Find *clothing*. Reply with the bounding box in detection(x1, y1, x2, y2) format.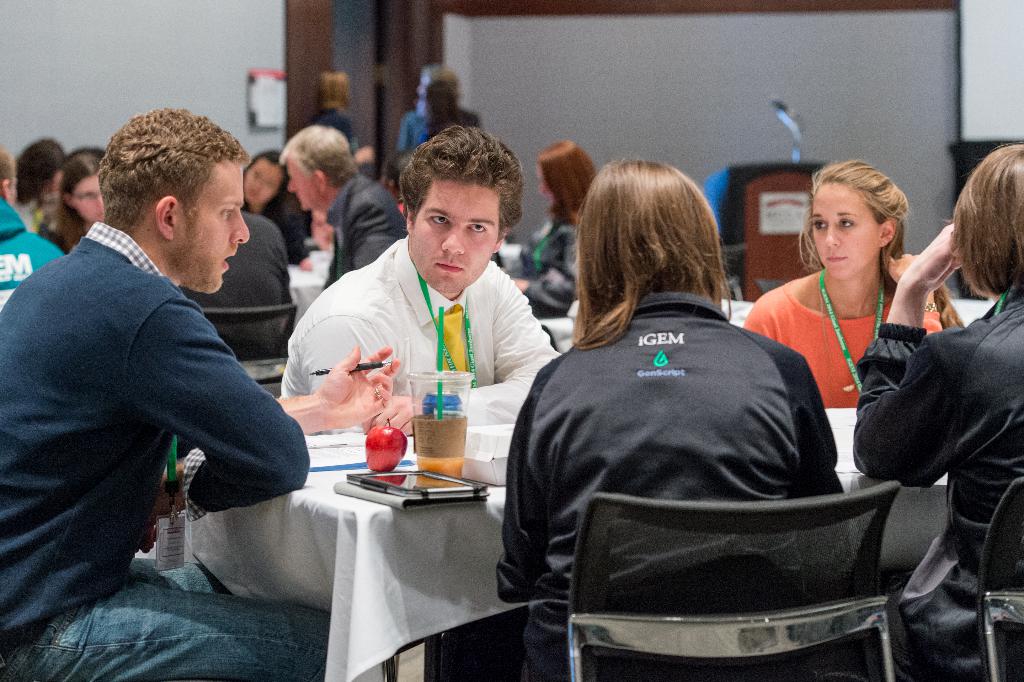
detection(178, 209, 291, 310).
